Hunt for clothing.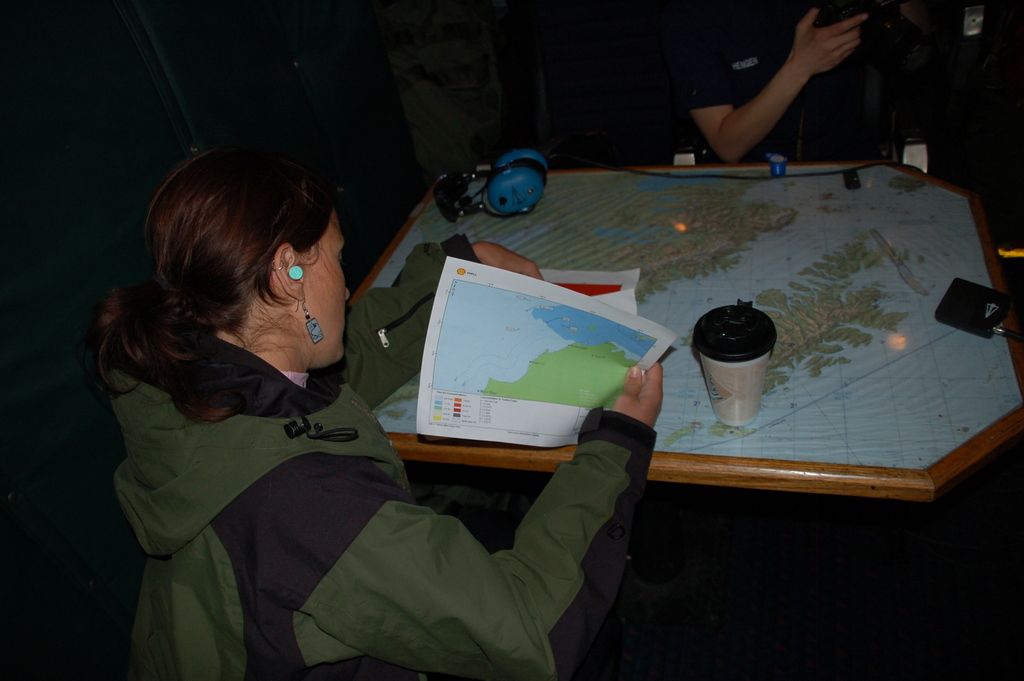
Hunted down at {"x1": 688, "y1": 10, "x2": 806, "y2": 167}.
